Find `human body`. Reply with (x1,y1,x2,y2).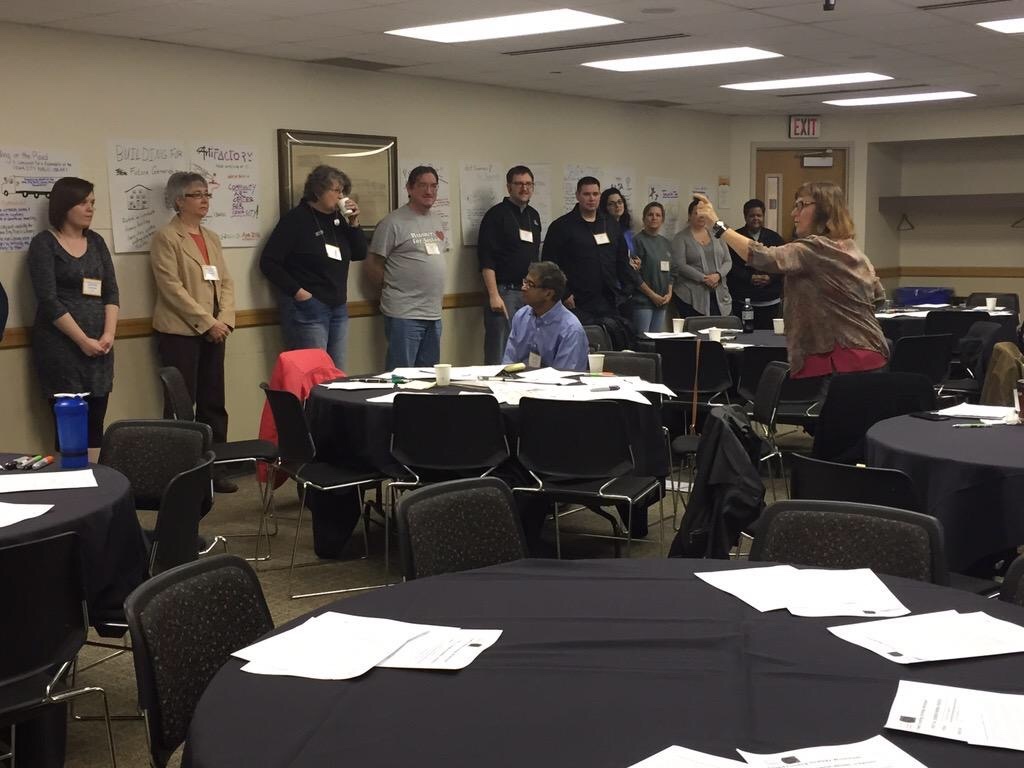
(667,194,740,329).
